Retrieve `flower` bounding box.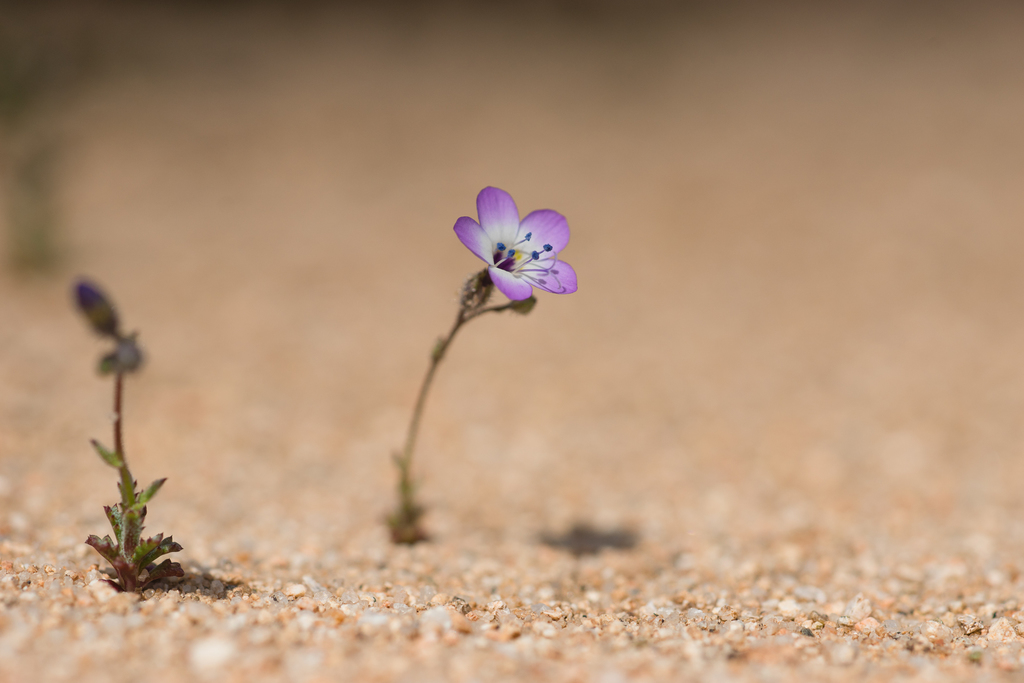
Bounding box: box=[444, 182, 582, 306].
